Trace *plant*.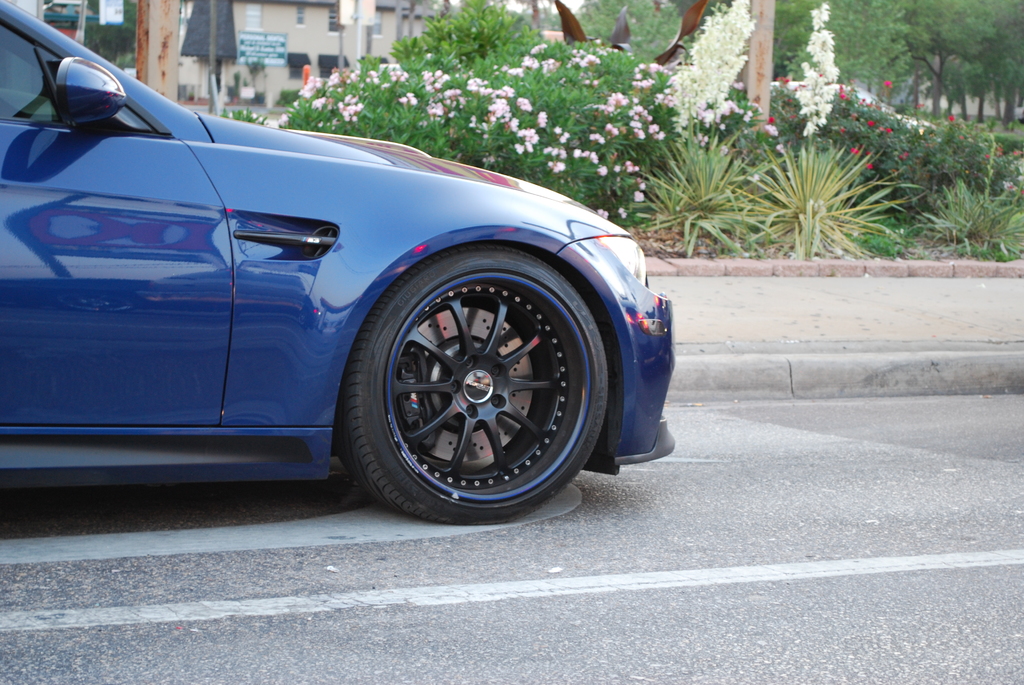
Traced to crop(664, 0, 754, 116).
